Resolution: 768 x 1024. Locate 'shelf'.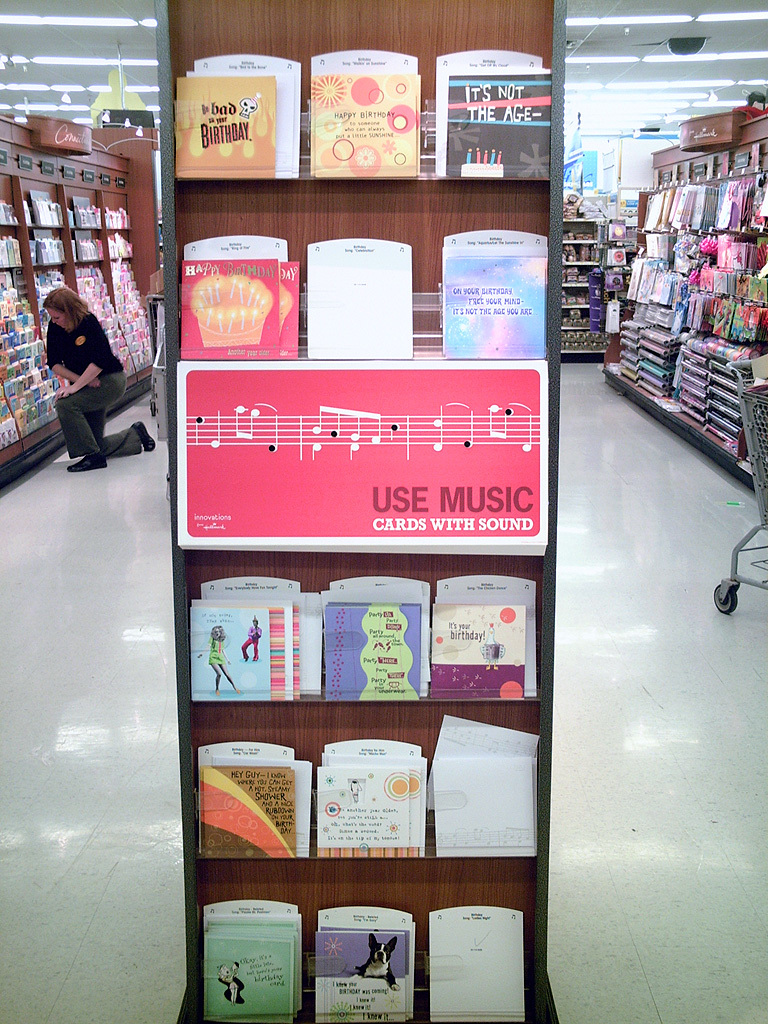
<bbox>548, 220, 604, 347</bbox>.
